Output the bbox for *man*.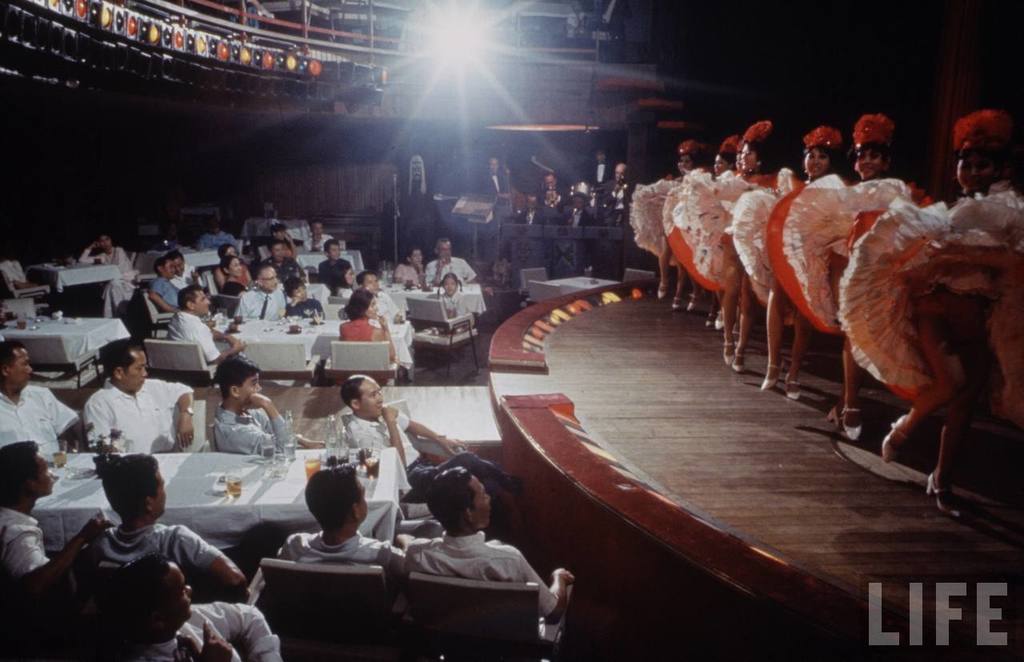
locate(145, 252, 197, 327).
